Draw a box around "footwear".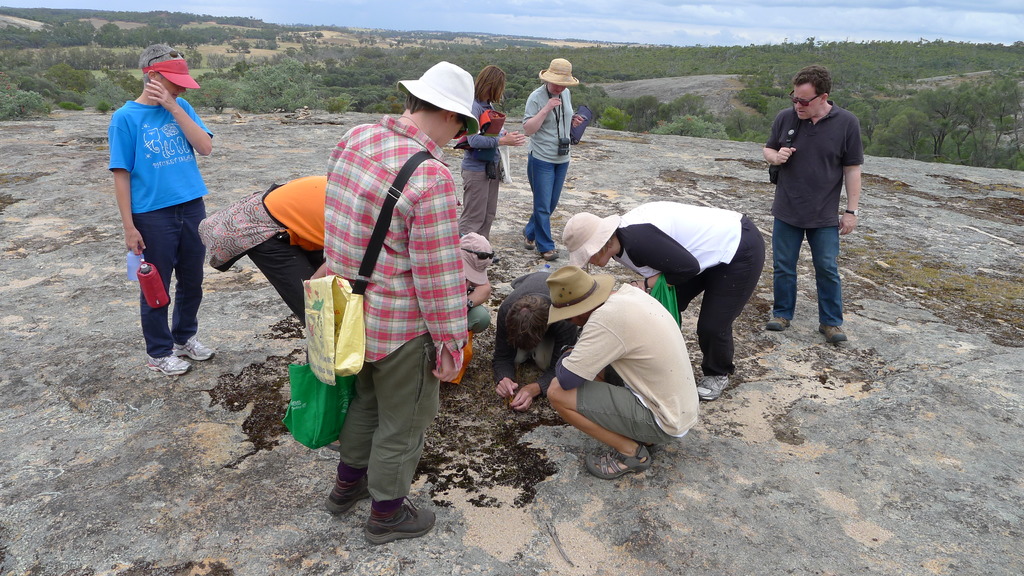
Rect(818, 323, 848, 344).
